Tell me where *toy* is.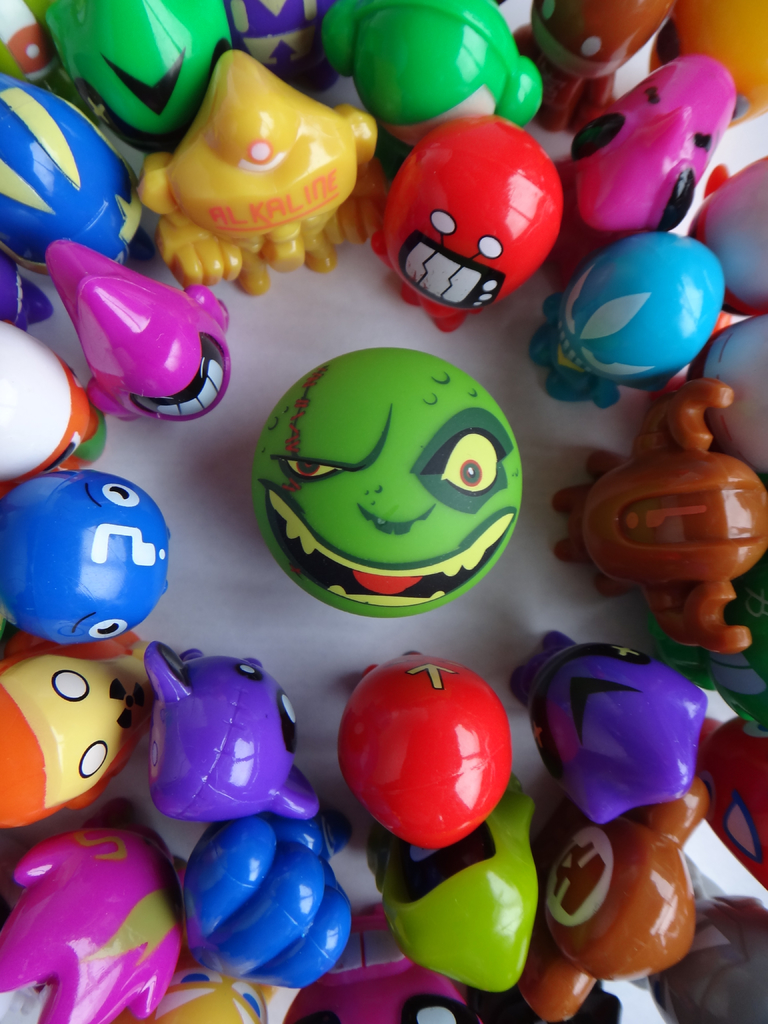
*toy* is at x1=532 y1=232 x2=726 y2=407.
